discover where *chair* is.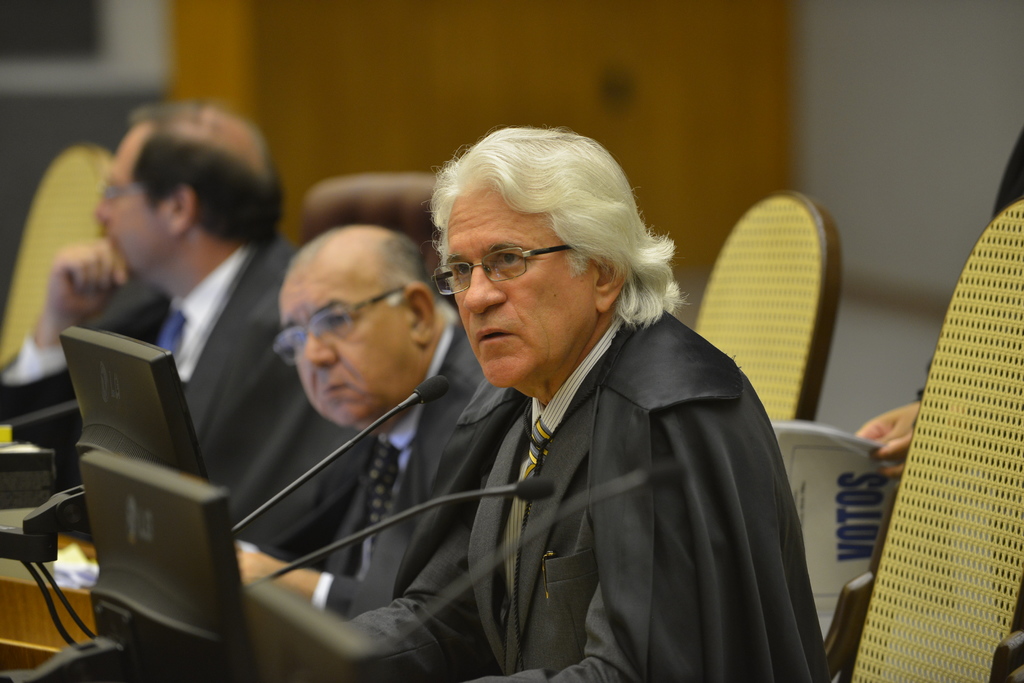
Discovered at box(694, 186, 854, 417).
